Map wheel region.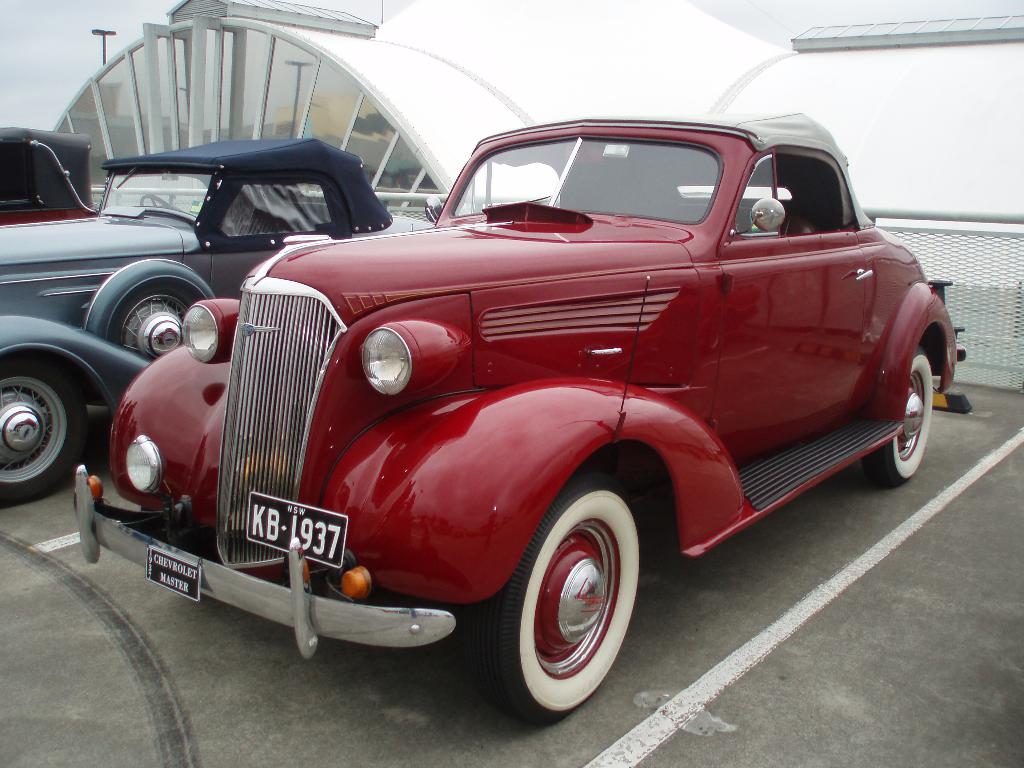
Mapped to 106,280,196,360.
